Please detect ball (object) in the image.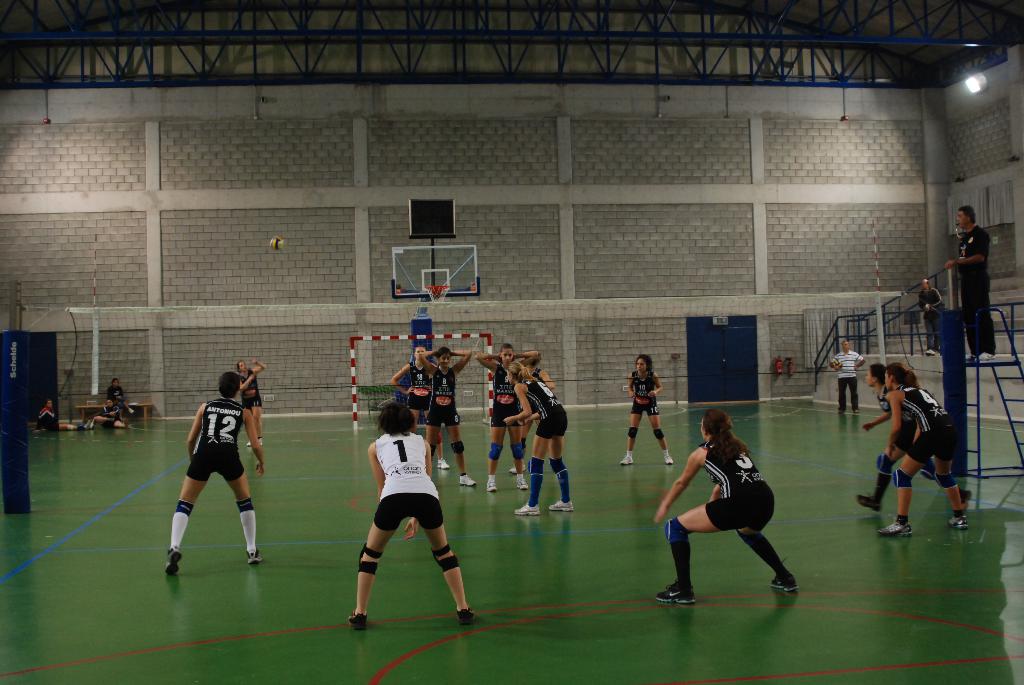
{"x1": 269, "y1": 235, "x2": 285, "y2": 250}.
